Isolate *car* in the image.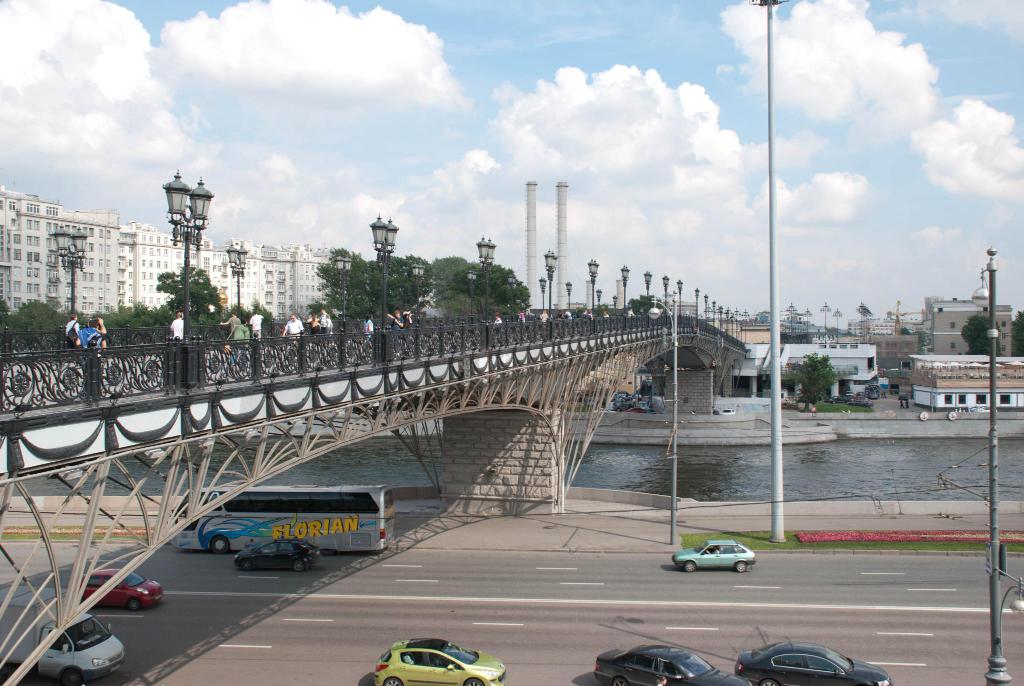
Isolated region: {"left": 590, "top": 642, "right": 751, "bottom": 685}.
